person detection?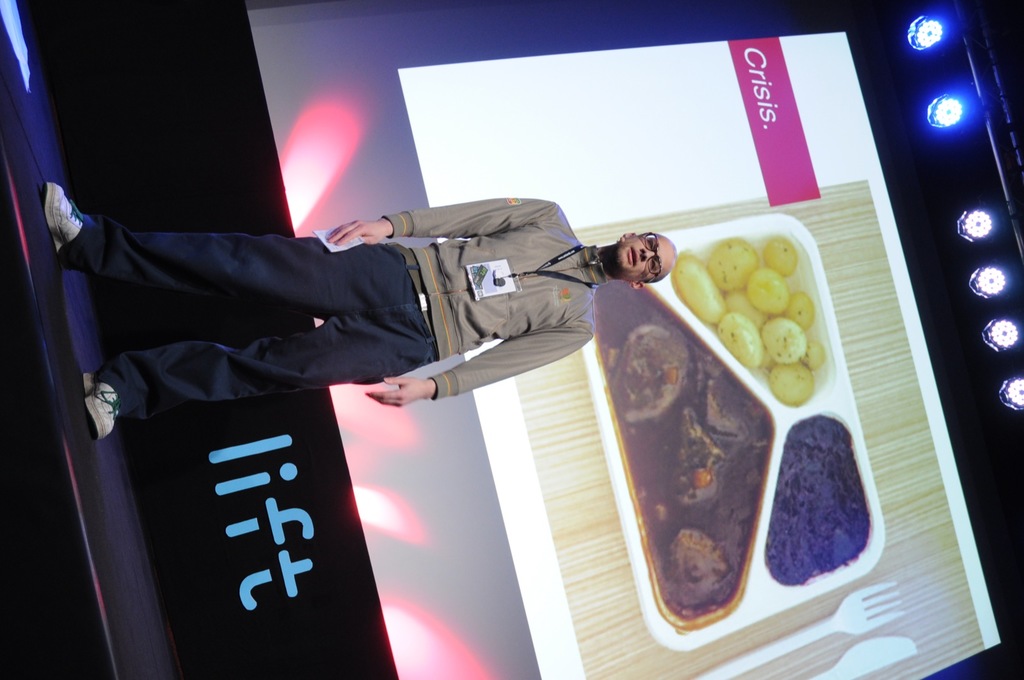
(left=79, top=158, right=705, bottom=469)
